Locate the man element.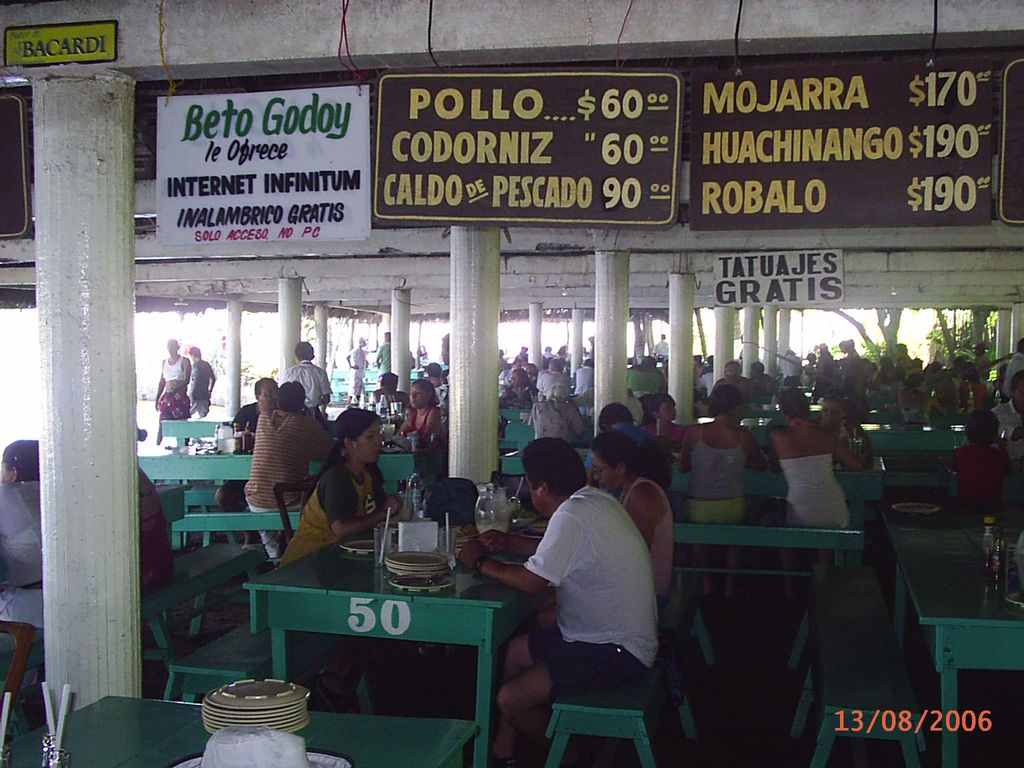
Element bbox: bbox=(573, 362, 598, 416).
